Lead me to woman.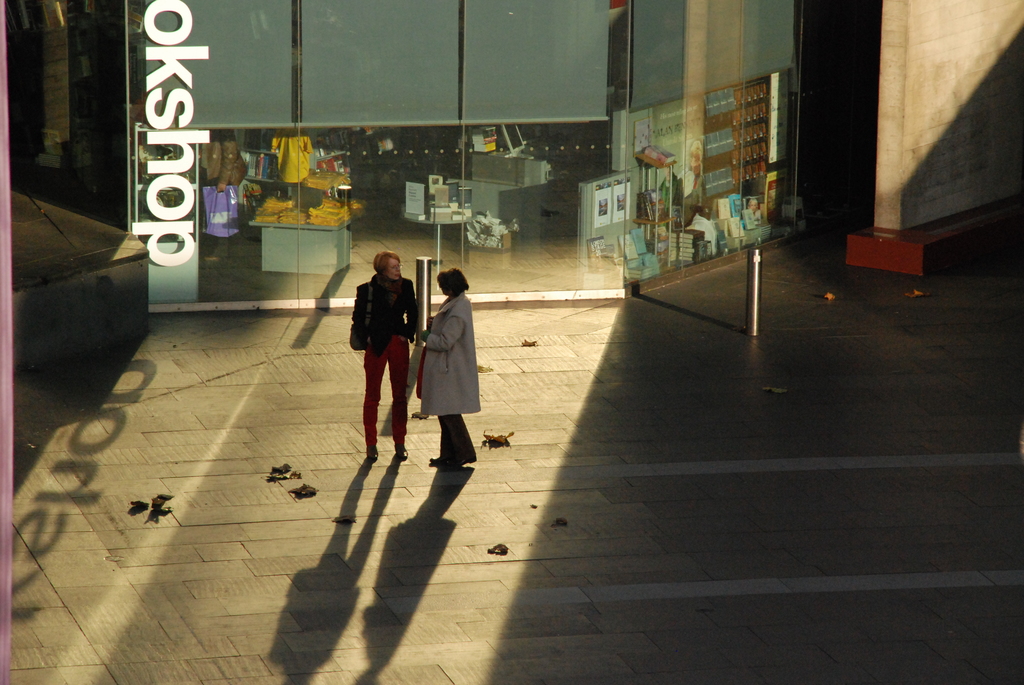
Lead to bbox(748, 200, 760, 221).
